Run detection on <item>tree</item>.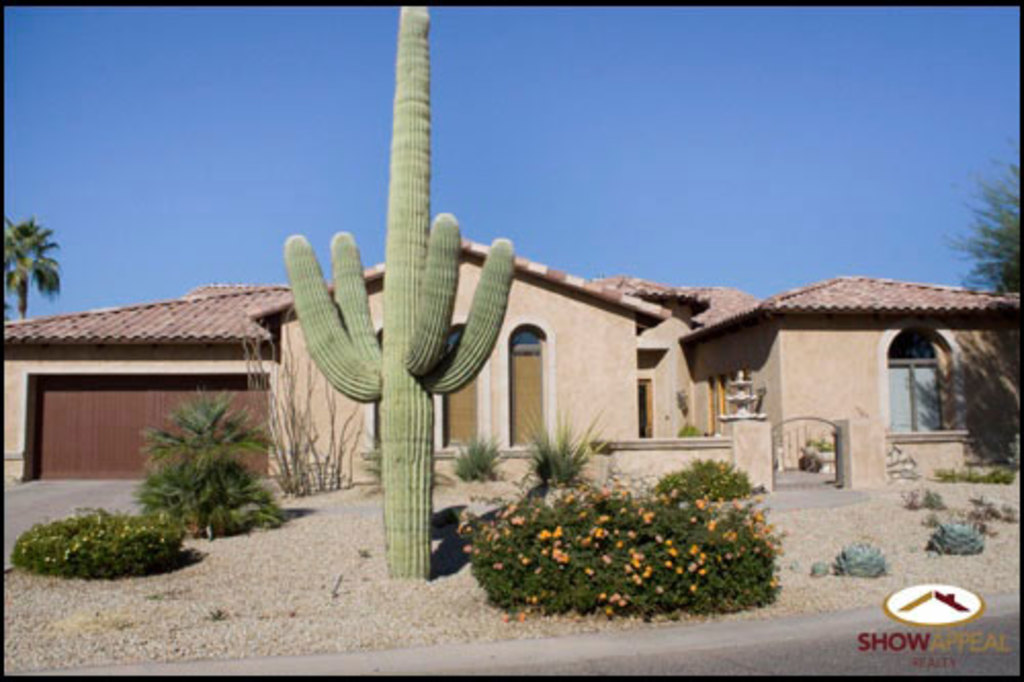
Result: bbox=[909, 152, 1022, 487].
